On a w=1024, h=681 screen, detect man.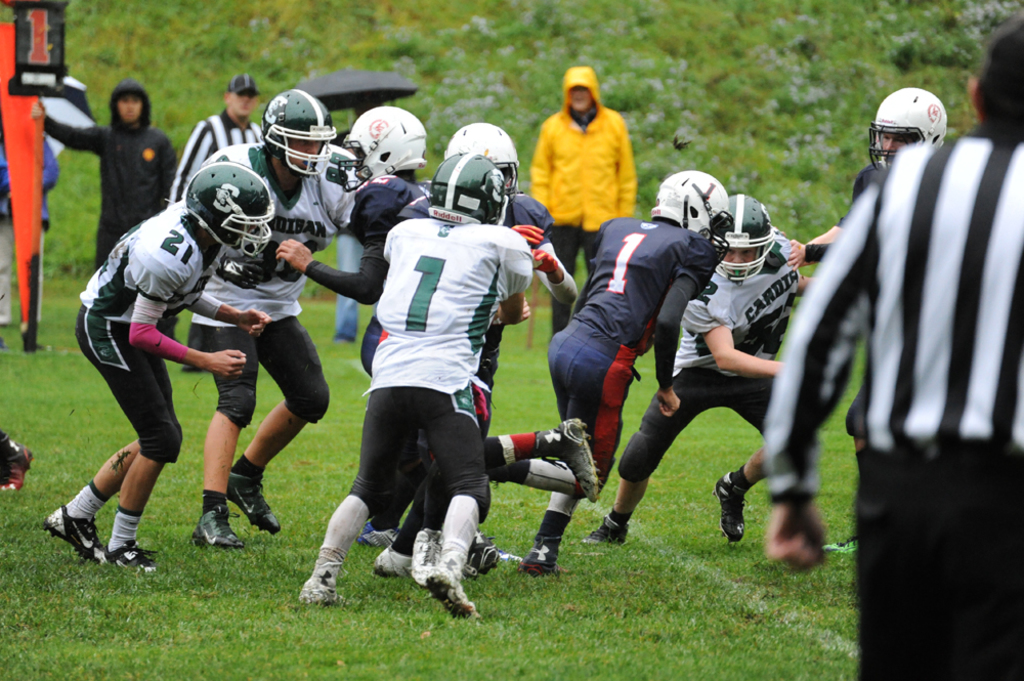
Rect(186, 92, 367, 547).
